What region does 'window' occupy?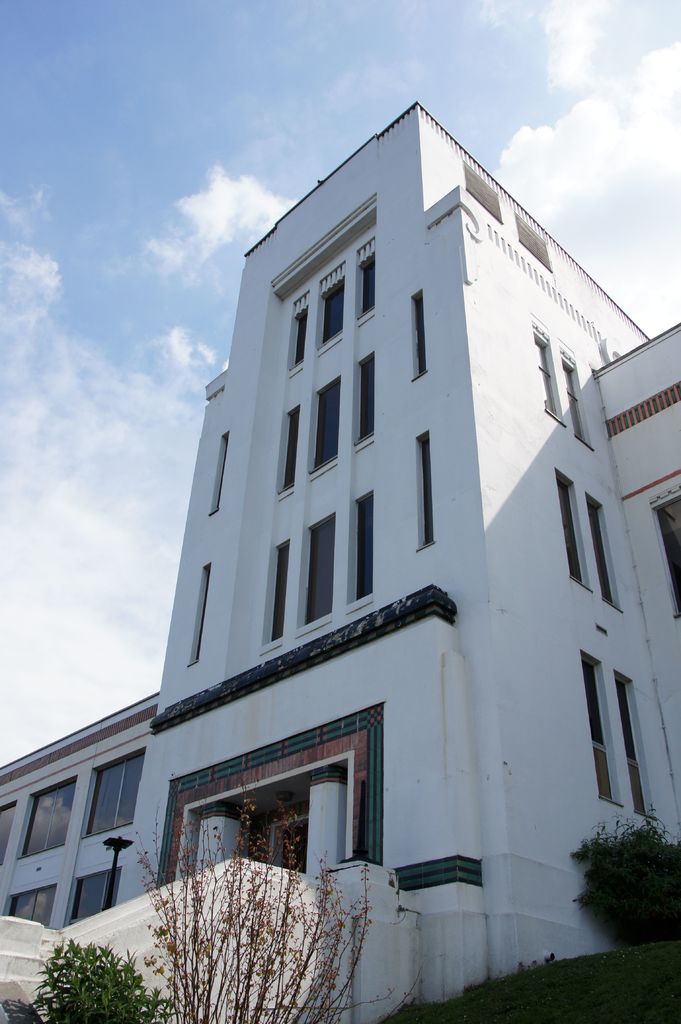
(left=319, top=273, right=345, bottom=344).
